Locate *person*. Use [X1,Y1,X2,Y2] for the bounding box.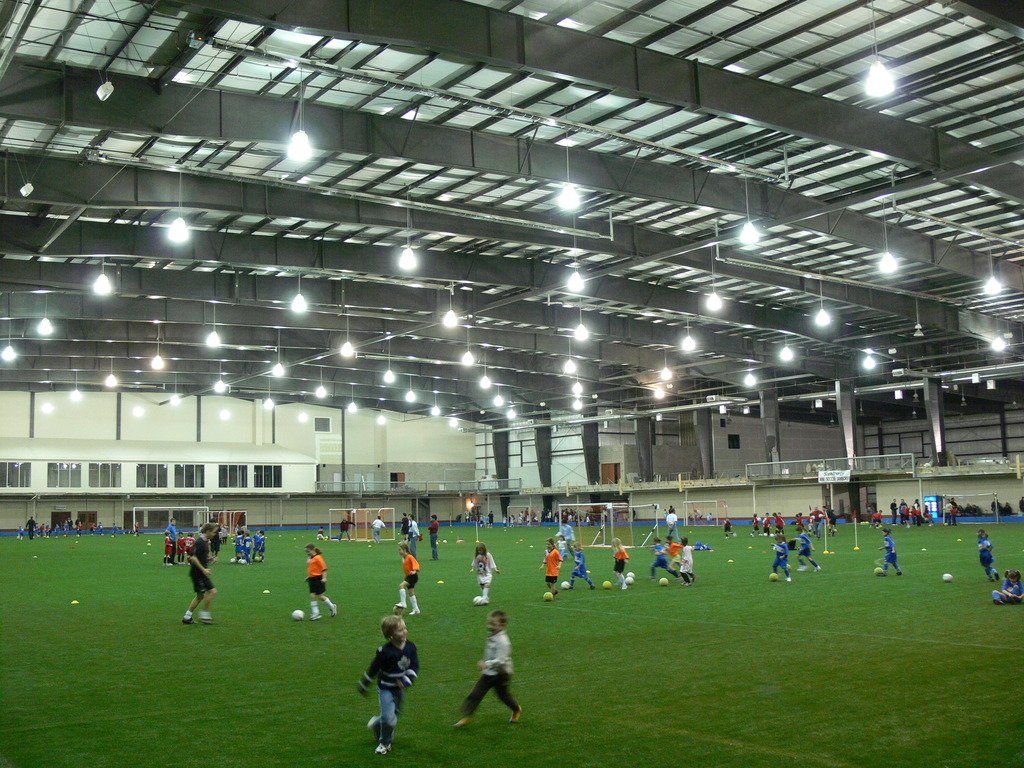
[451,610,520,729].
